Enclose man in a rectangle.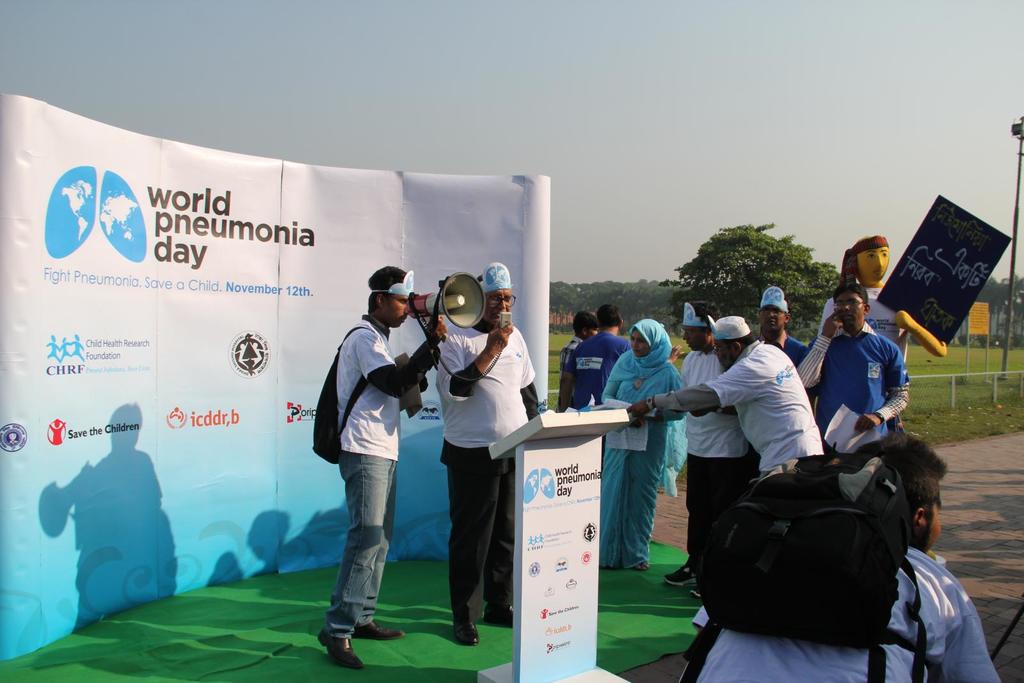
<box>308,271,426,643</box>.
